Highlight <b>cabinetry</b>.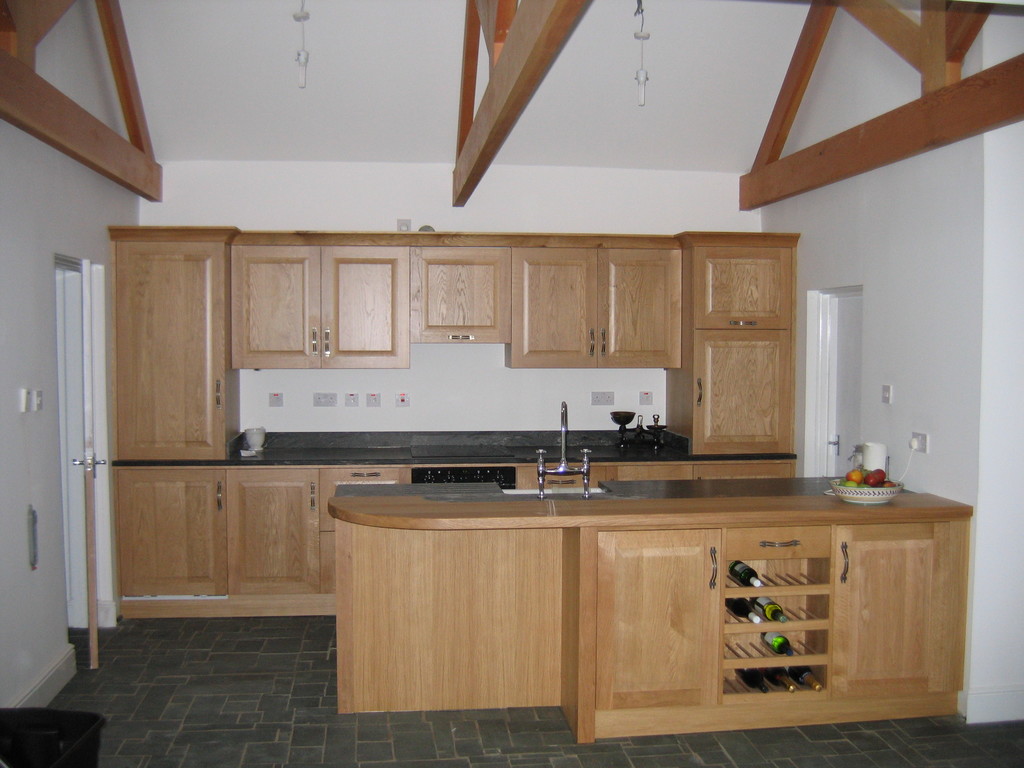
Highlighted region: 502 238 598 371.
